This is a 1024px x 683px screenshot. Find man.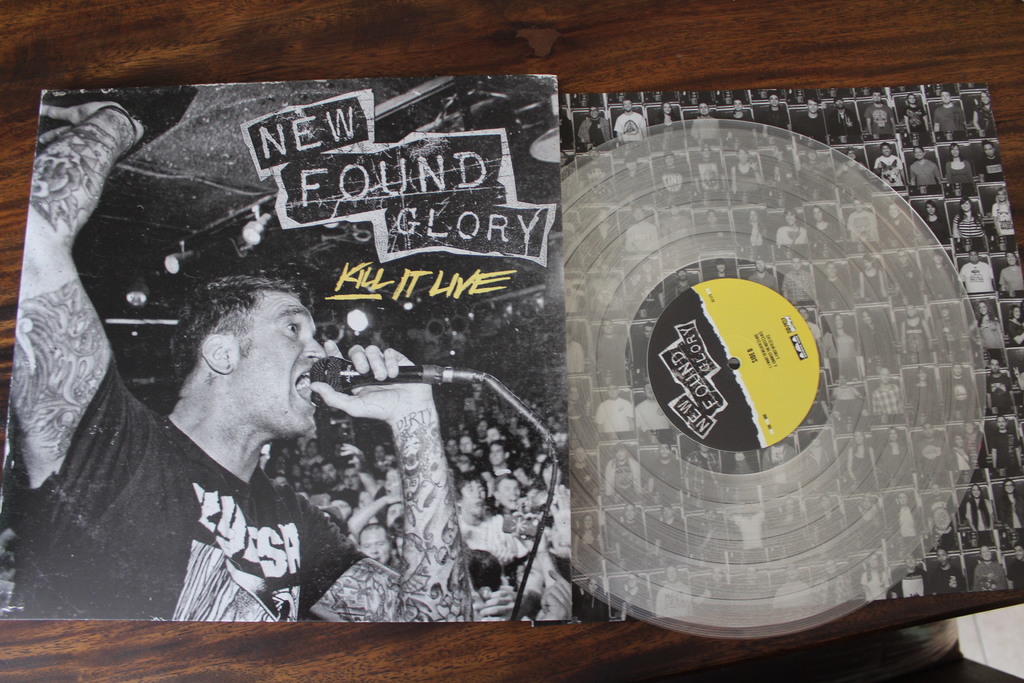
Bounding box: [690,506,721,550].
